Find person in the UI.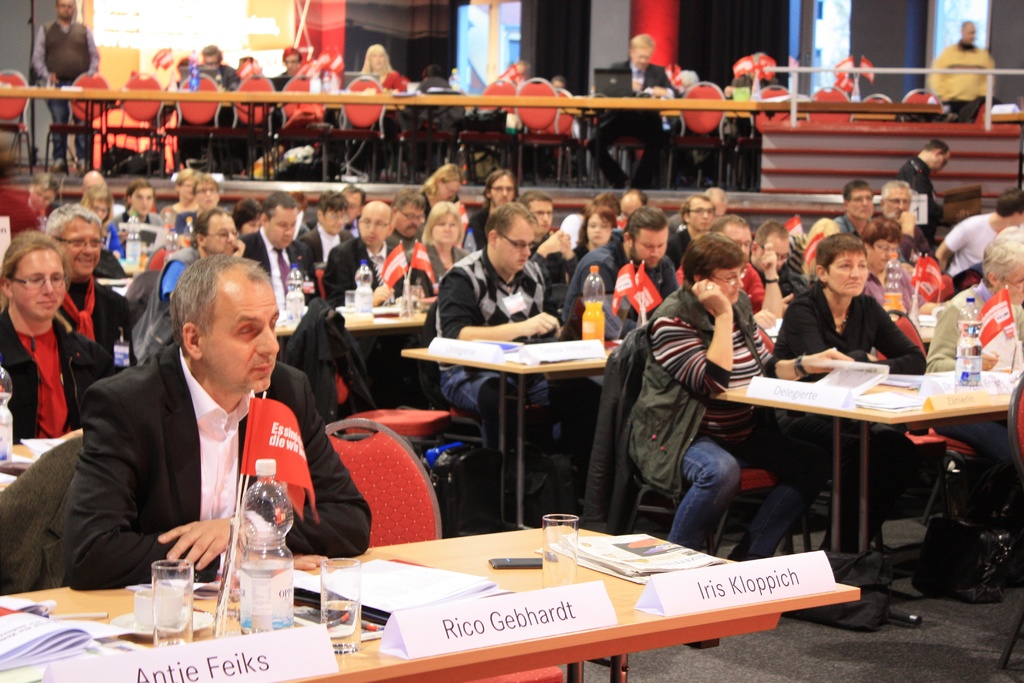
UI element at <region>747, 219, 793, 284</region>.
